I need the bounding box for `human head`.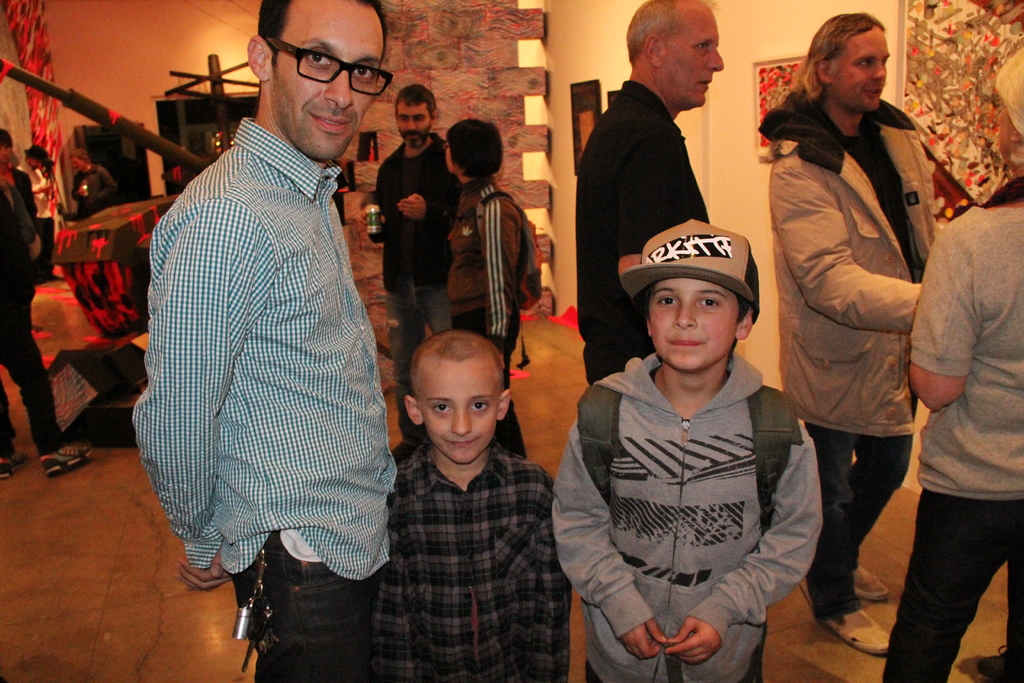
Here it is: region(807, 10, 890, 110).
